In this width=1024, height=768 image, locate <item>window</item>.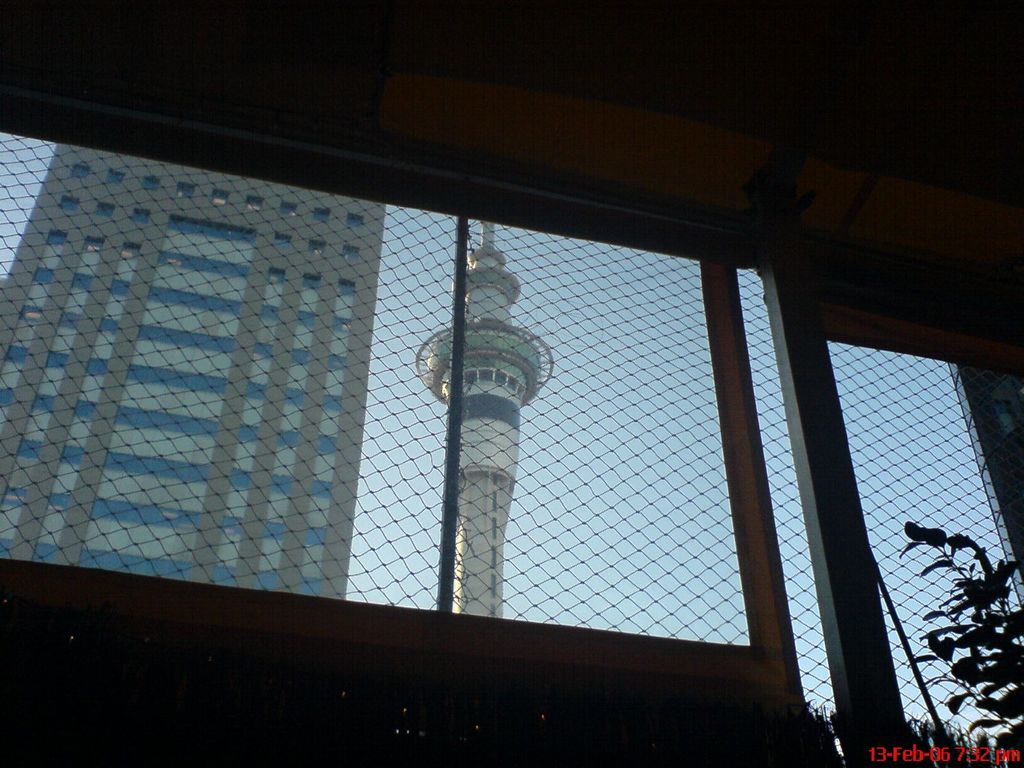
Bounding box: region(493, 492, 501, 514).
